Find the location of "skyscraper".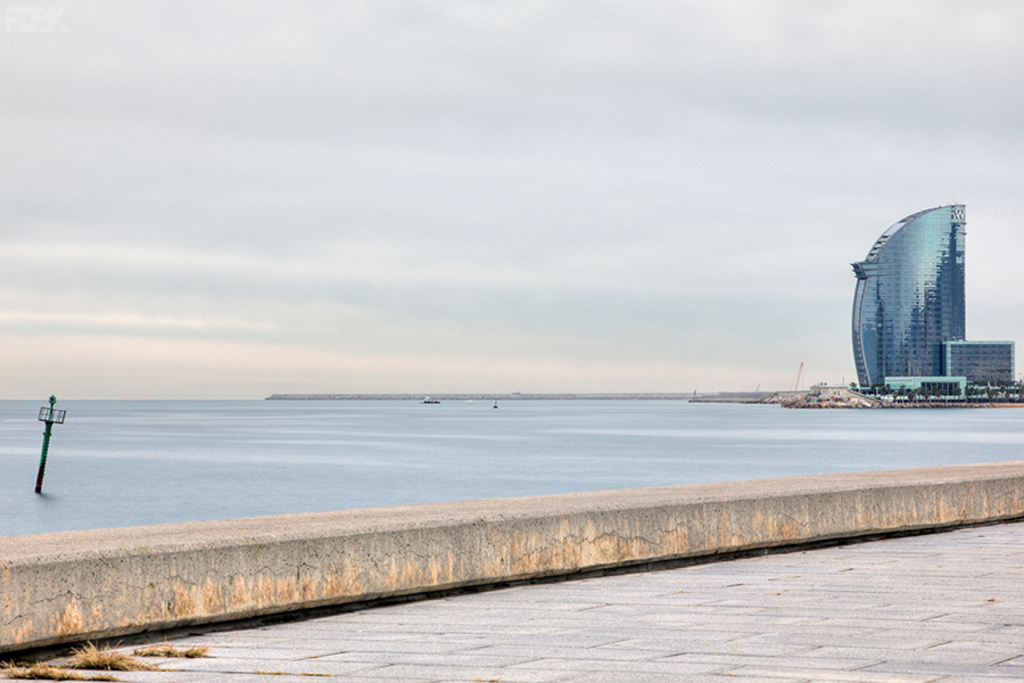
Location: box=[940, 336, 1014, 387].
